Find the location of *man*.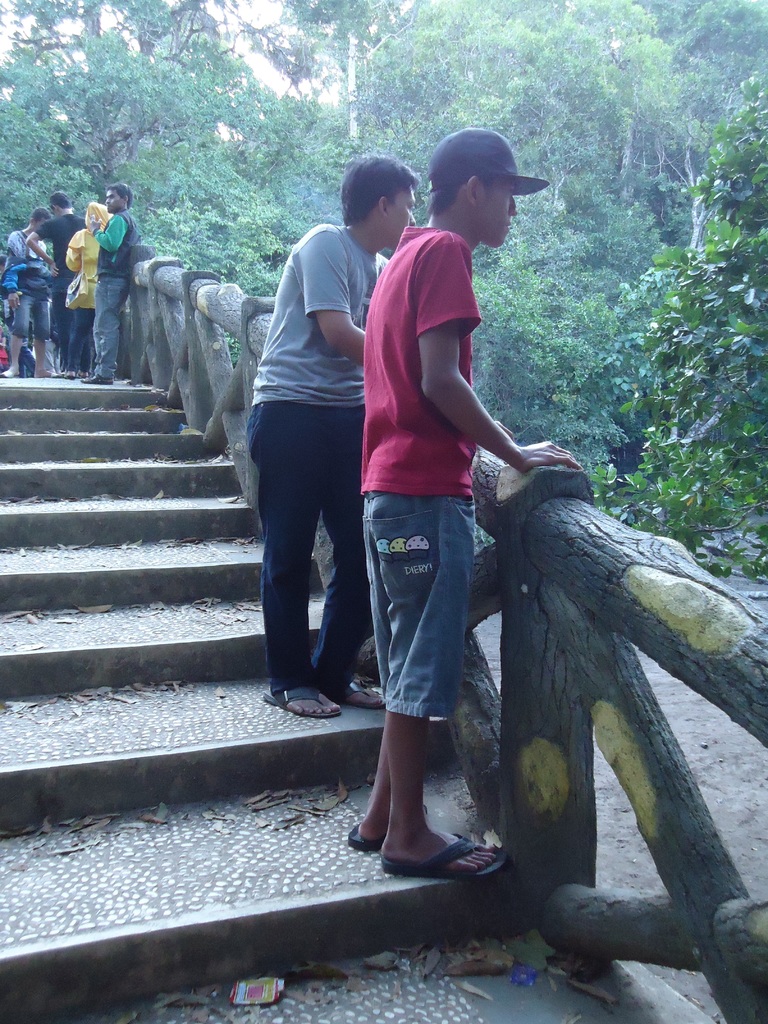
Location: <bbox>84, 178, 145, 388</bbox>.
